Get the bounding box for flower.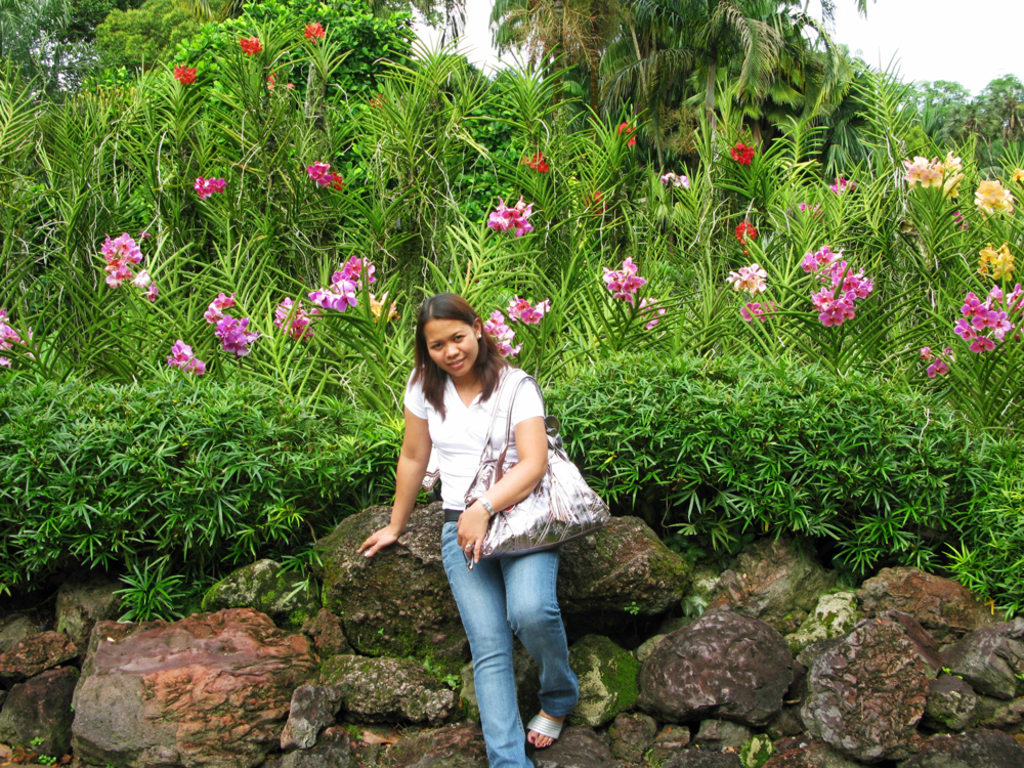
bbox(525, 152, 545, 173).
